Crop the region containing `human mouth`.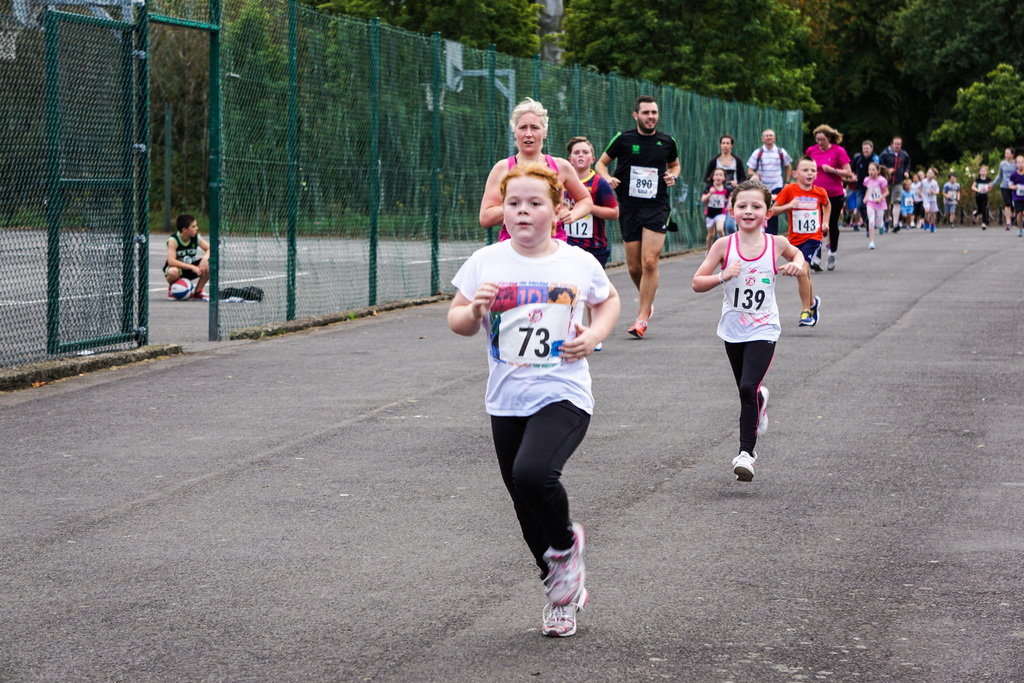
Crop region: [left=513, top=219, right=530, bottom=228].
